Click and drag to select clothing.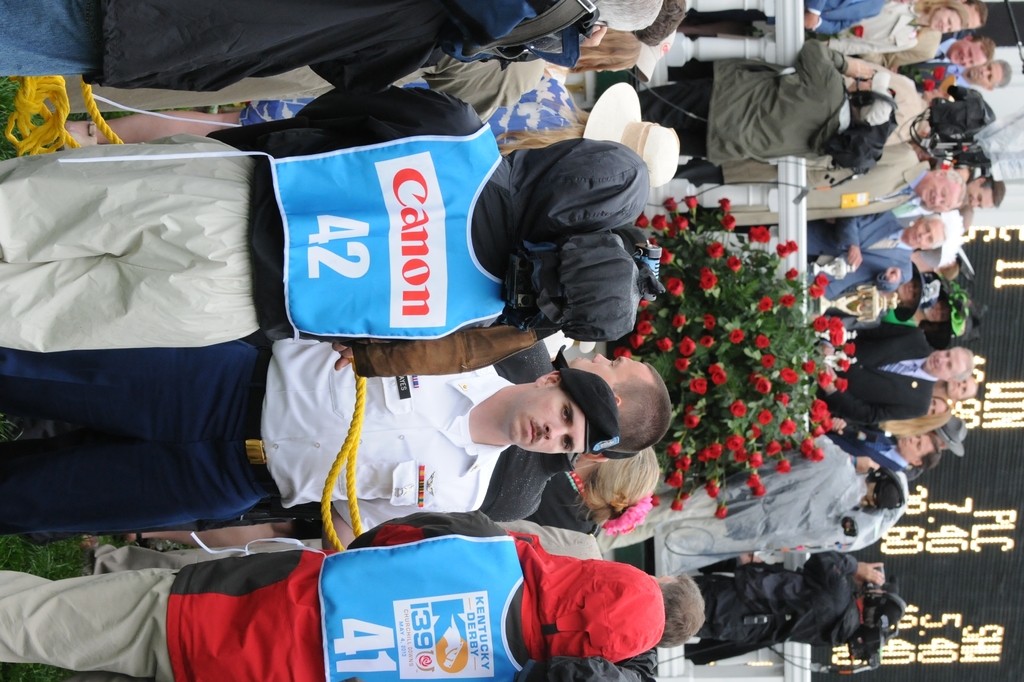
Selection: 831 325 920 425.
